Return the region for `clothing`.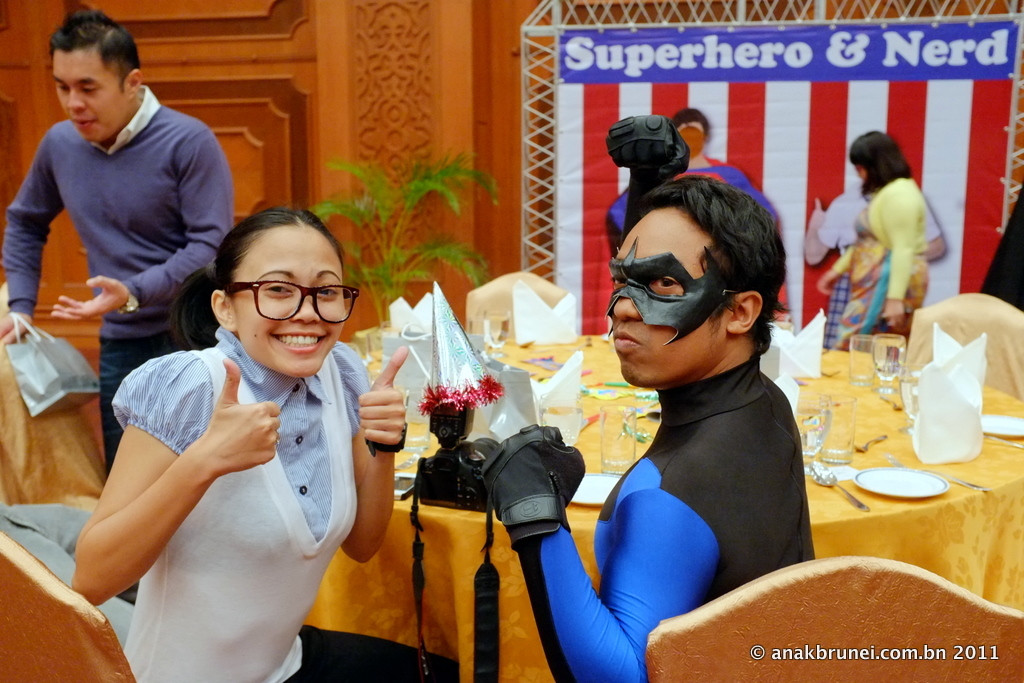
113:314:467:682.
